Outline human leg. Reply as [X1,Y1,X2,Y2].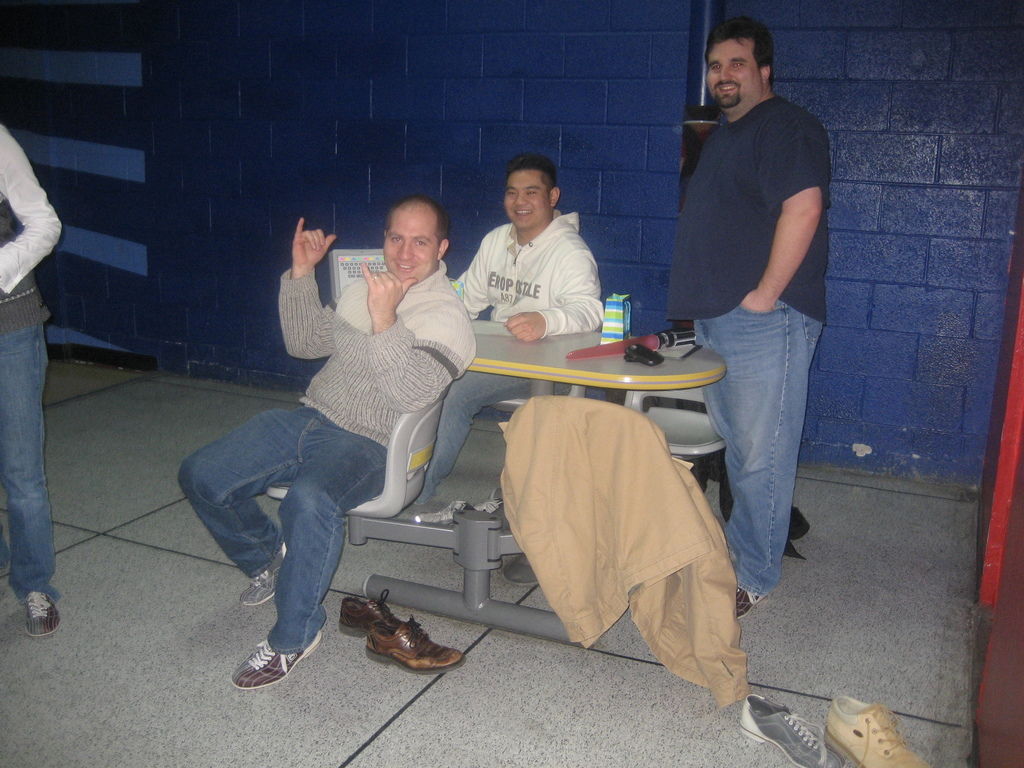
[708,292,822,611].
